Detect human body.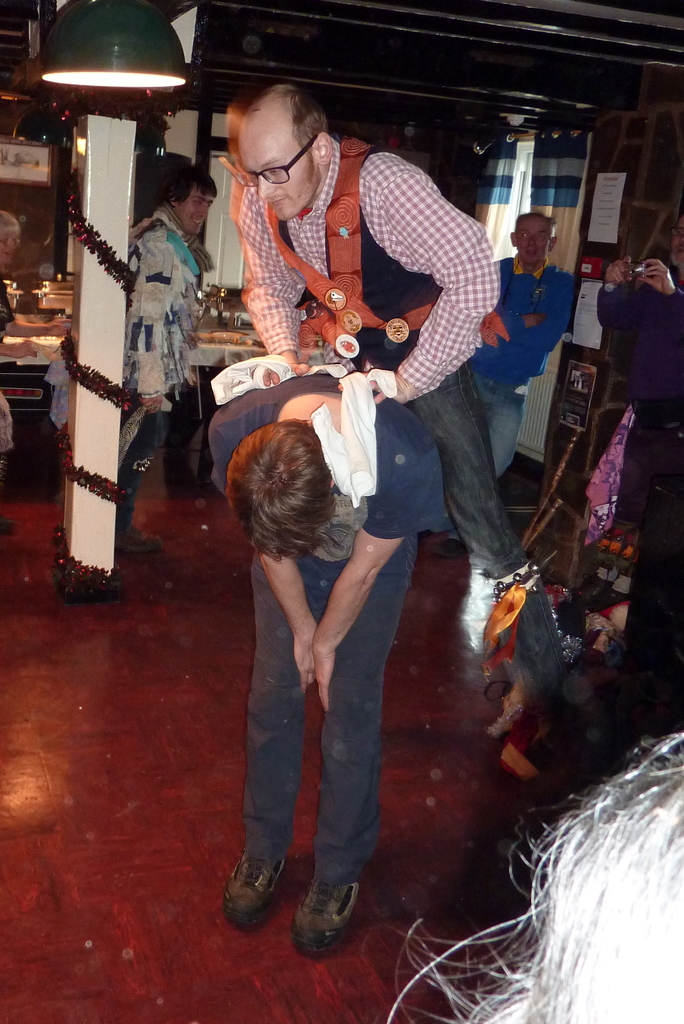
Detected at BBox(227, 120, 566, 726).
